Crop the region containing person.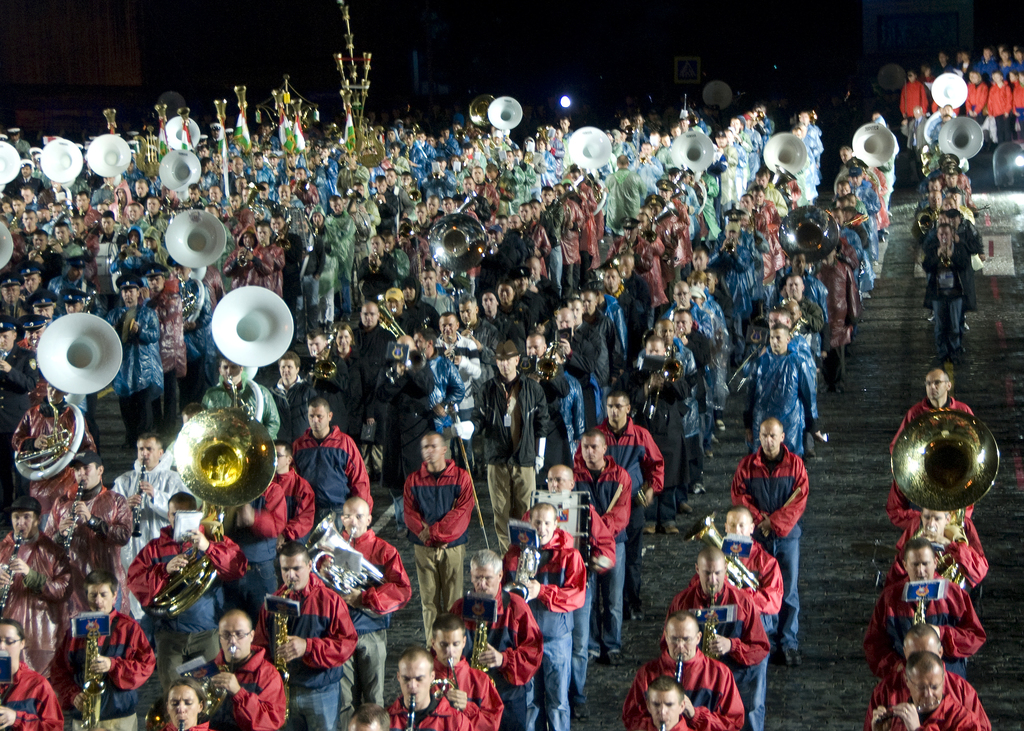
Crop region: select_region(152, 678, 214, 730).
